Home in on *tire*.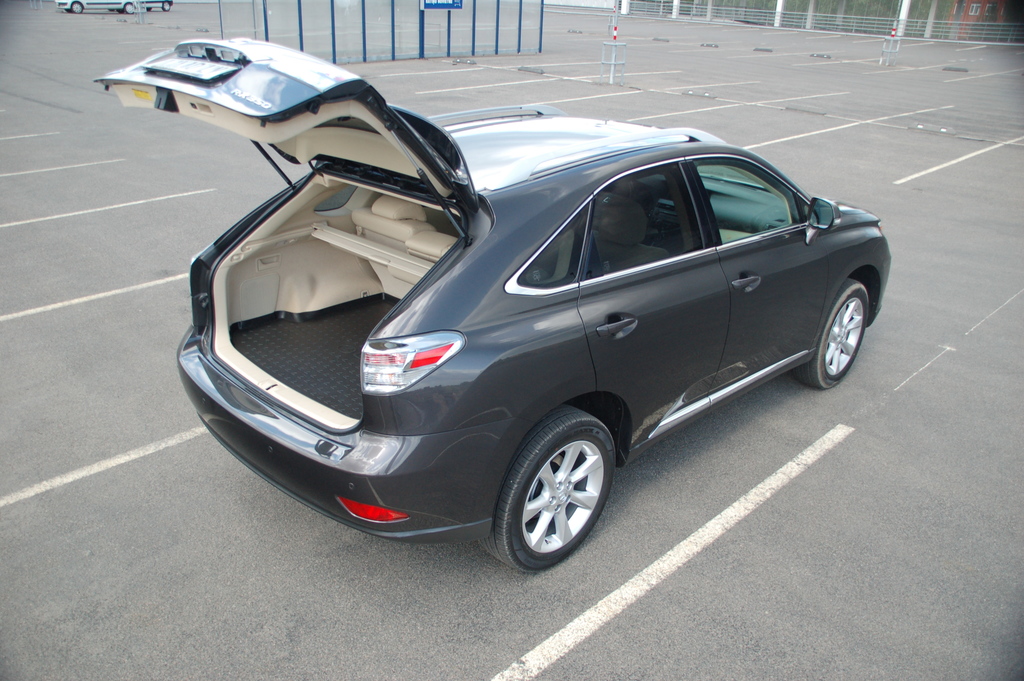
Homed in at (788, 270, 869, 393).
